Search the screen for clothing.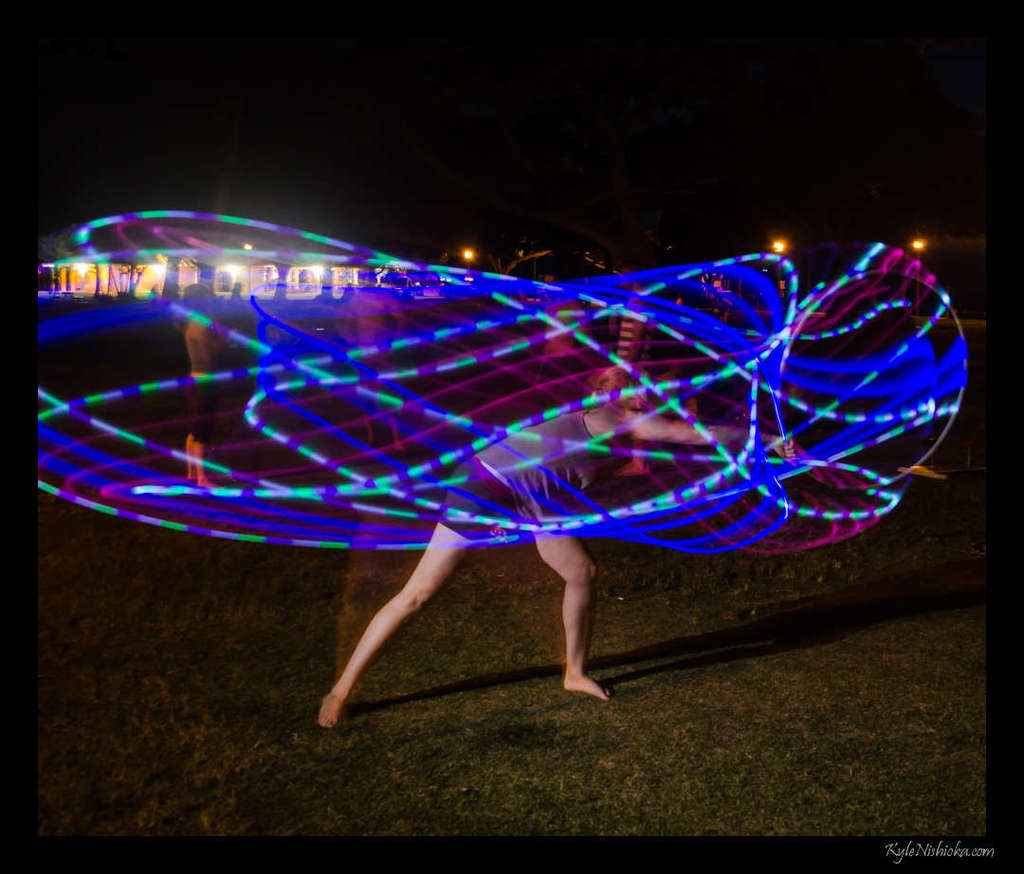
Found at box(182, 379, 217, 444).
